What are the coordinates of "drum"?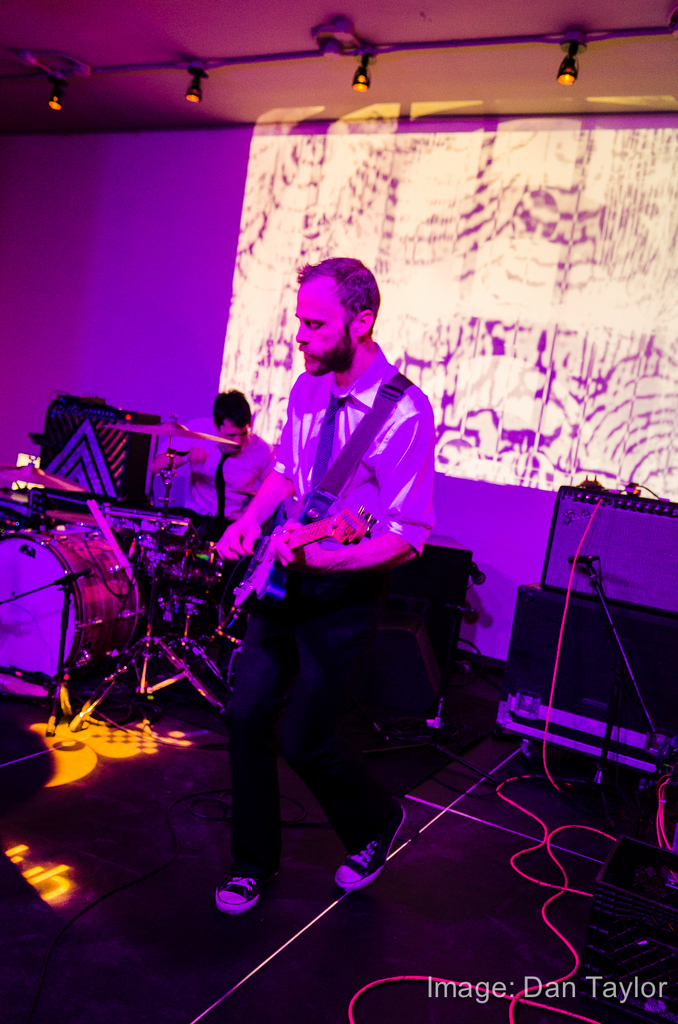
select_region(0, 528, 139, 708).
